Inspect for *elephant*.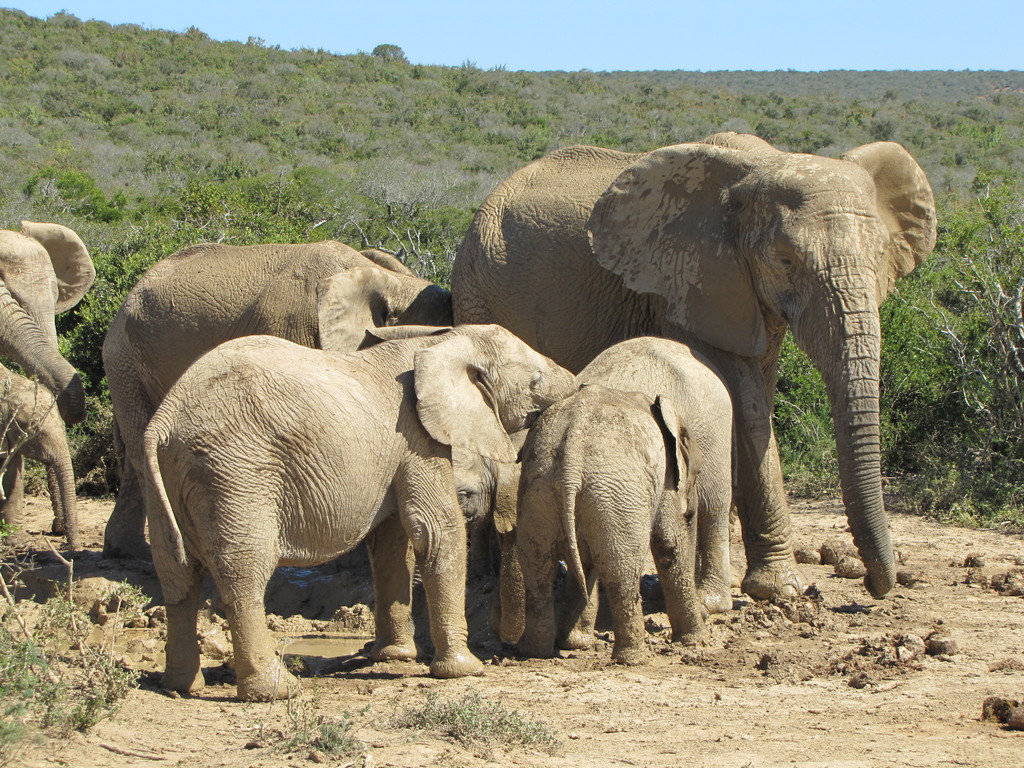
Inspection: bbox=[567, 339, 773, 625].
